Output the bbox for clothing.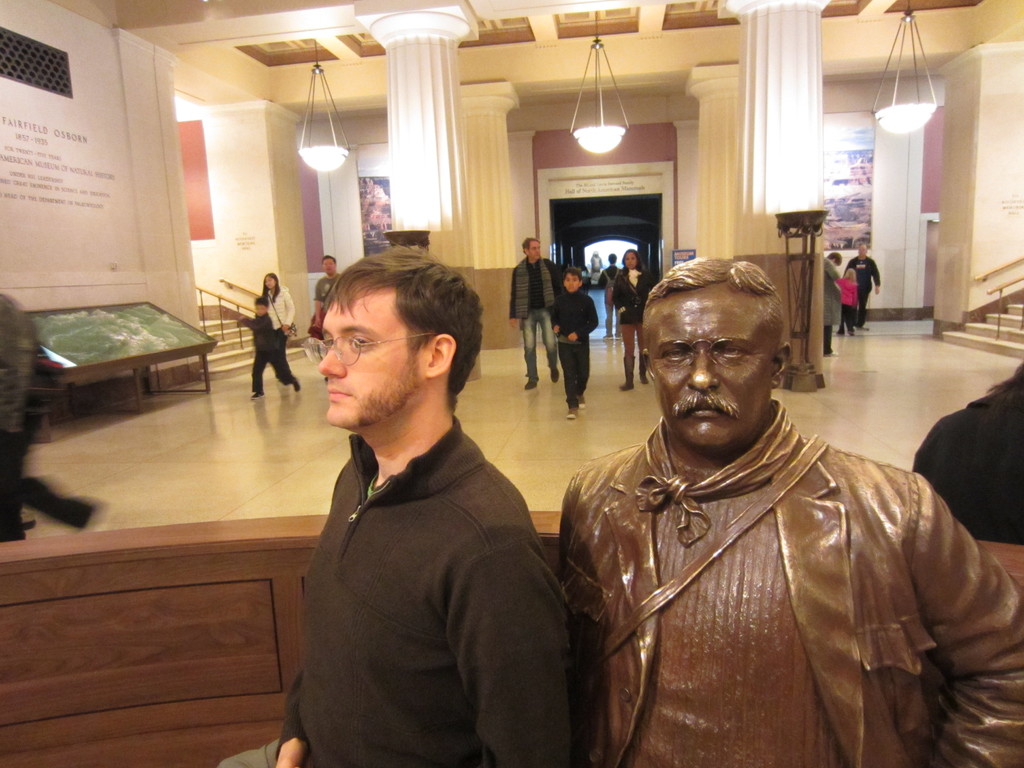
(left=614, top=267, right=655, bottom=377).
